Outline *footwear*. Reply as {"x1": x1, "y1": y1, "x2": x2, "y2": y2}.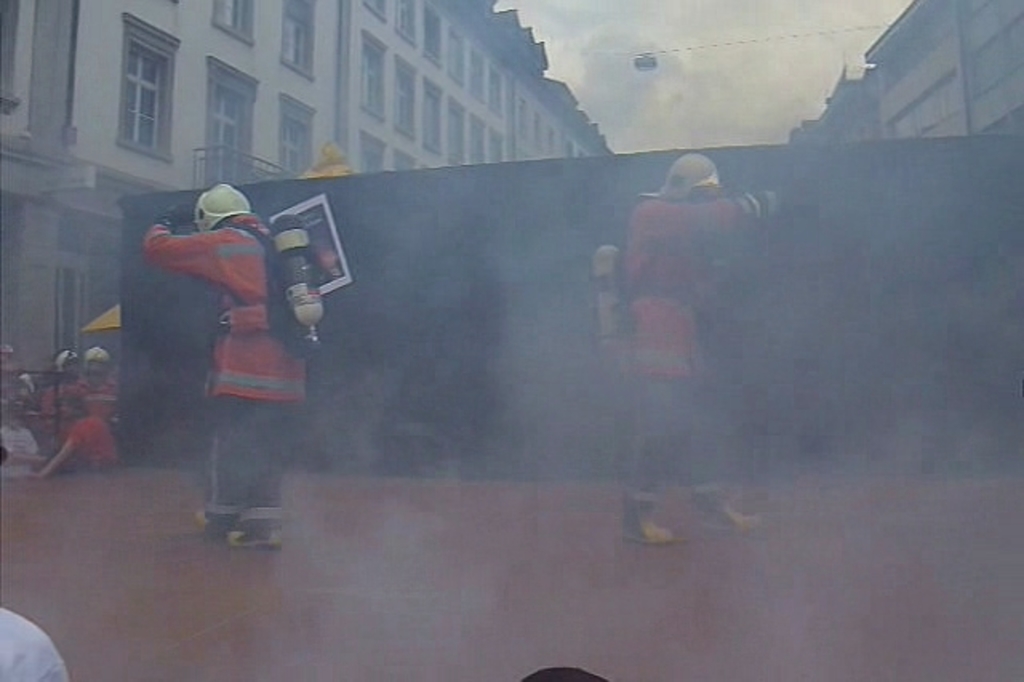
{"x1": 189, "y1": 509, "x2": 227, "y2": 533}.
